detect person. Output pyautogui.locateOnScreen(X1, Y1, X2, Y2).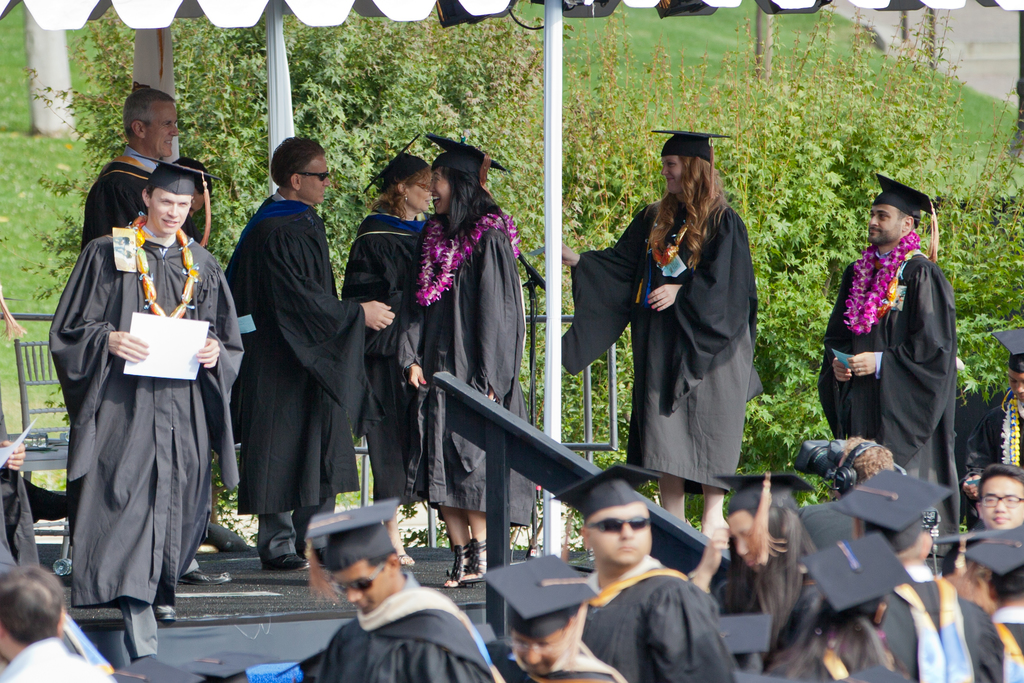
pyautogui.locateOnScreen(963, 326, 1023, 487).
